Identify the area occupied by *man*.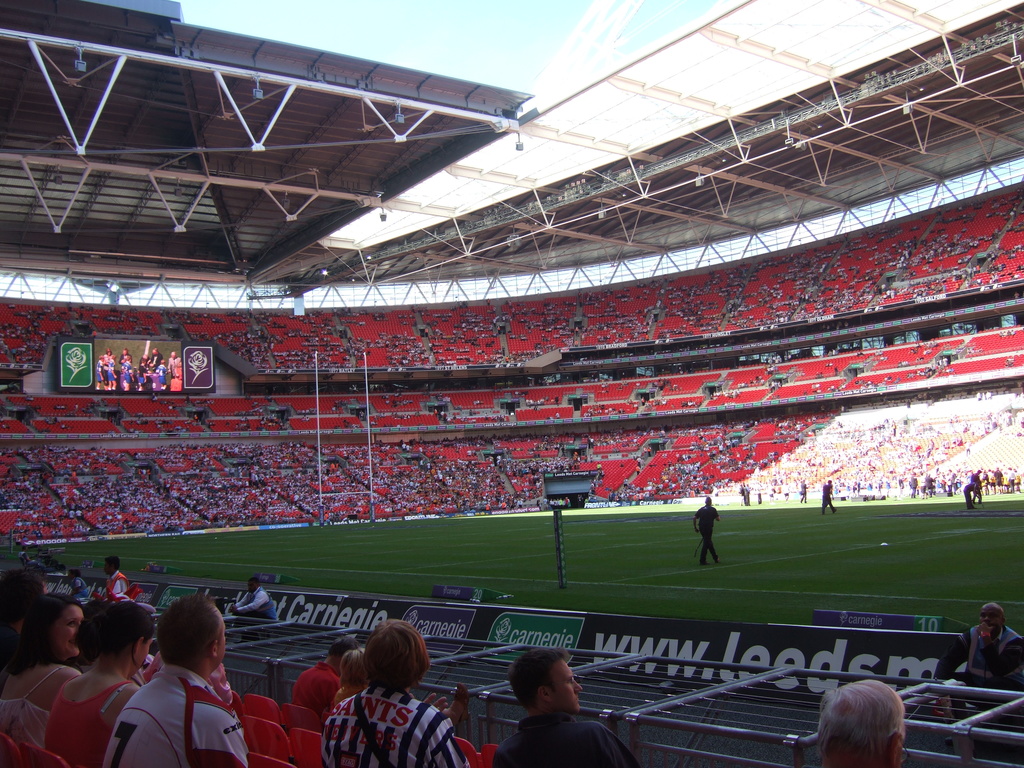
Area: BBox(742, 484, 751, 507).
